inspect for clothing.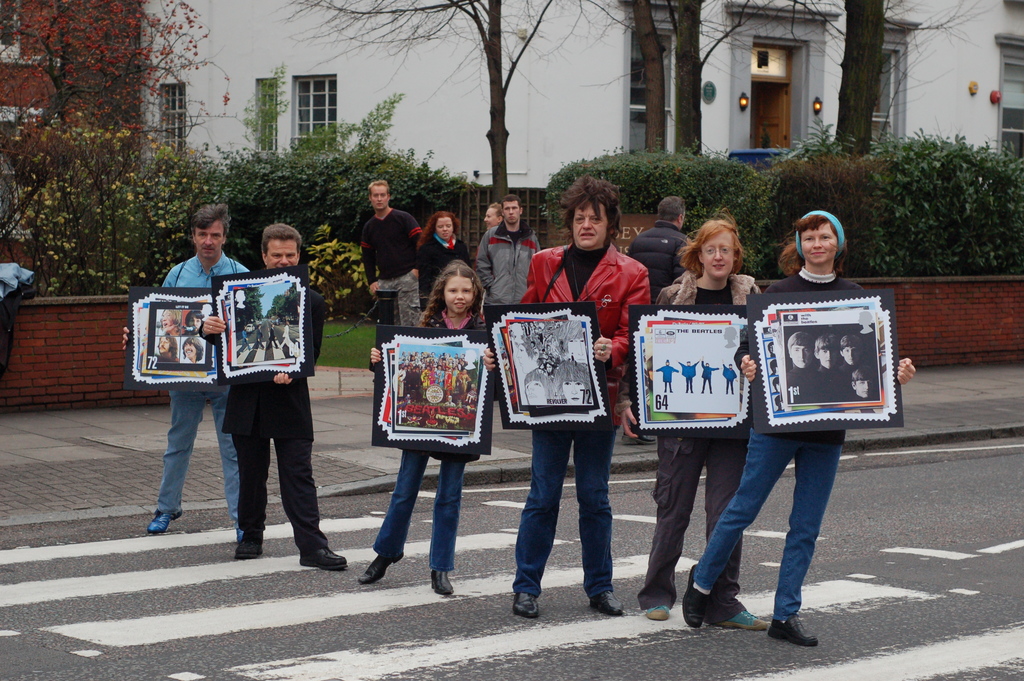
Inspection: (626,220,696,301).
